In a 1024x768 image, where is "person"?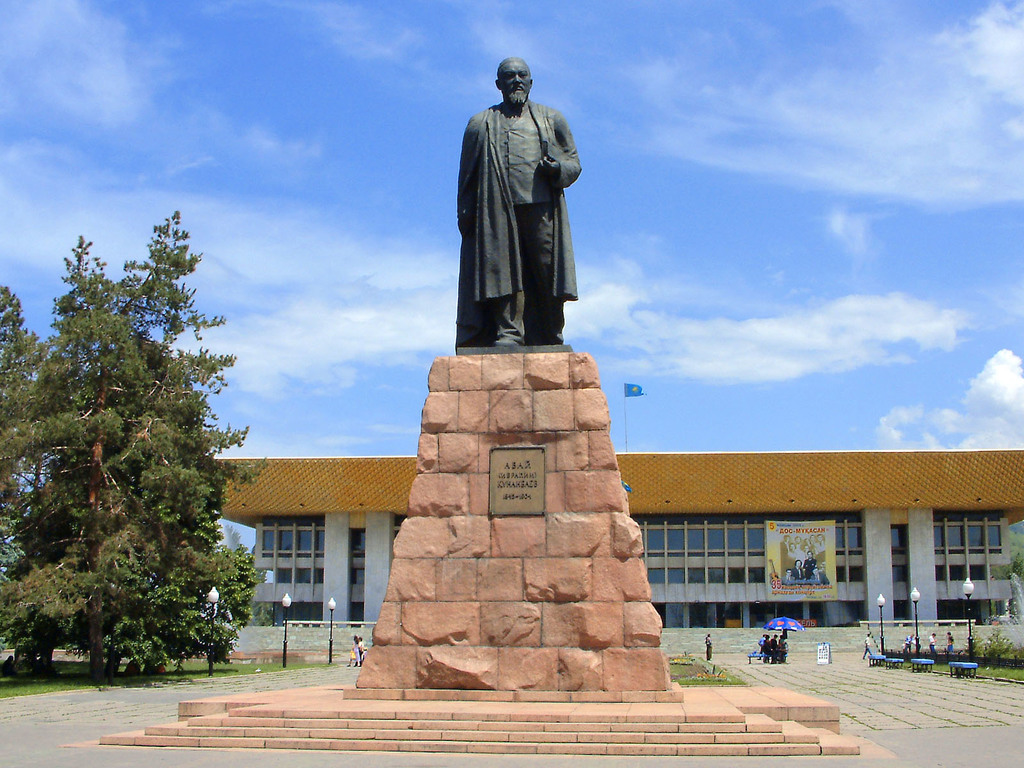
x1=862 y1=631 x2=876 y2=664.
